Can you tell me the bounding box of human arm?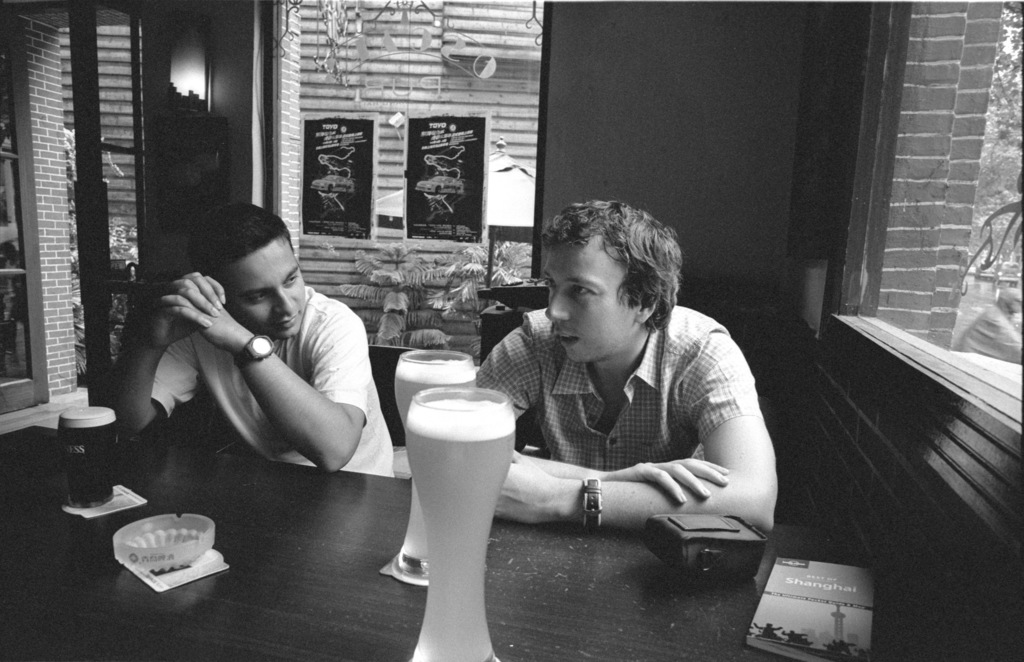
region(491, 313, 786, 530).
